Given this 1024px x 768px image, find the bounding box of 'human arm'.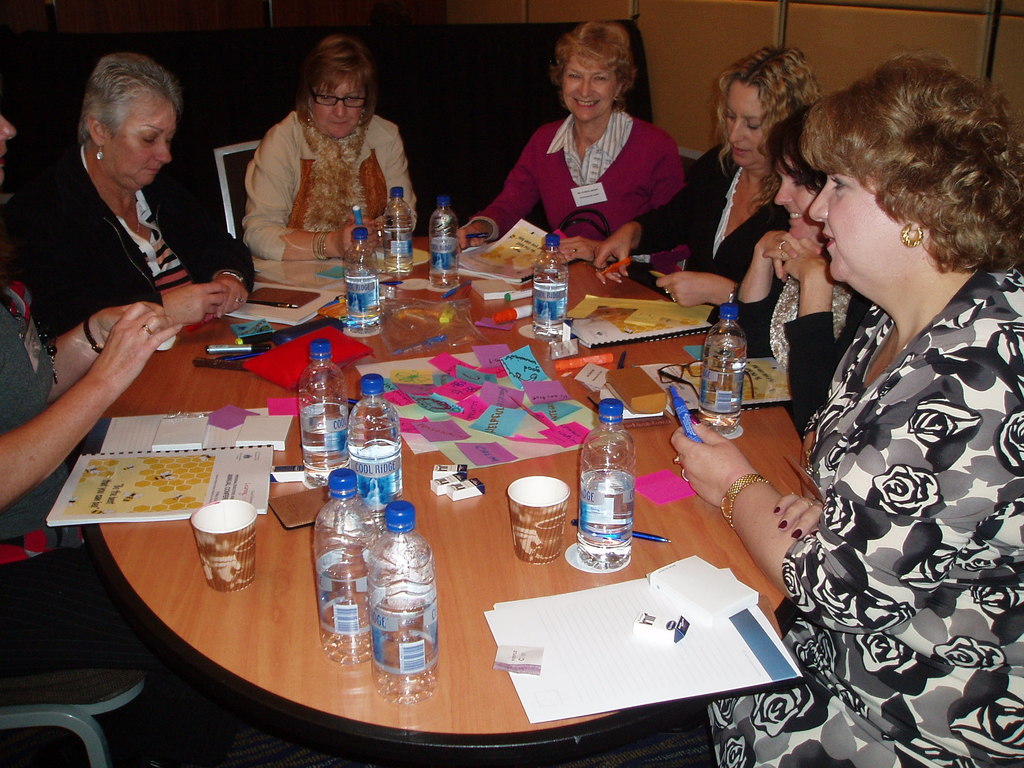
[left=654, top=263, right=728, bottom=311].
